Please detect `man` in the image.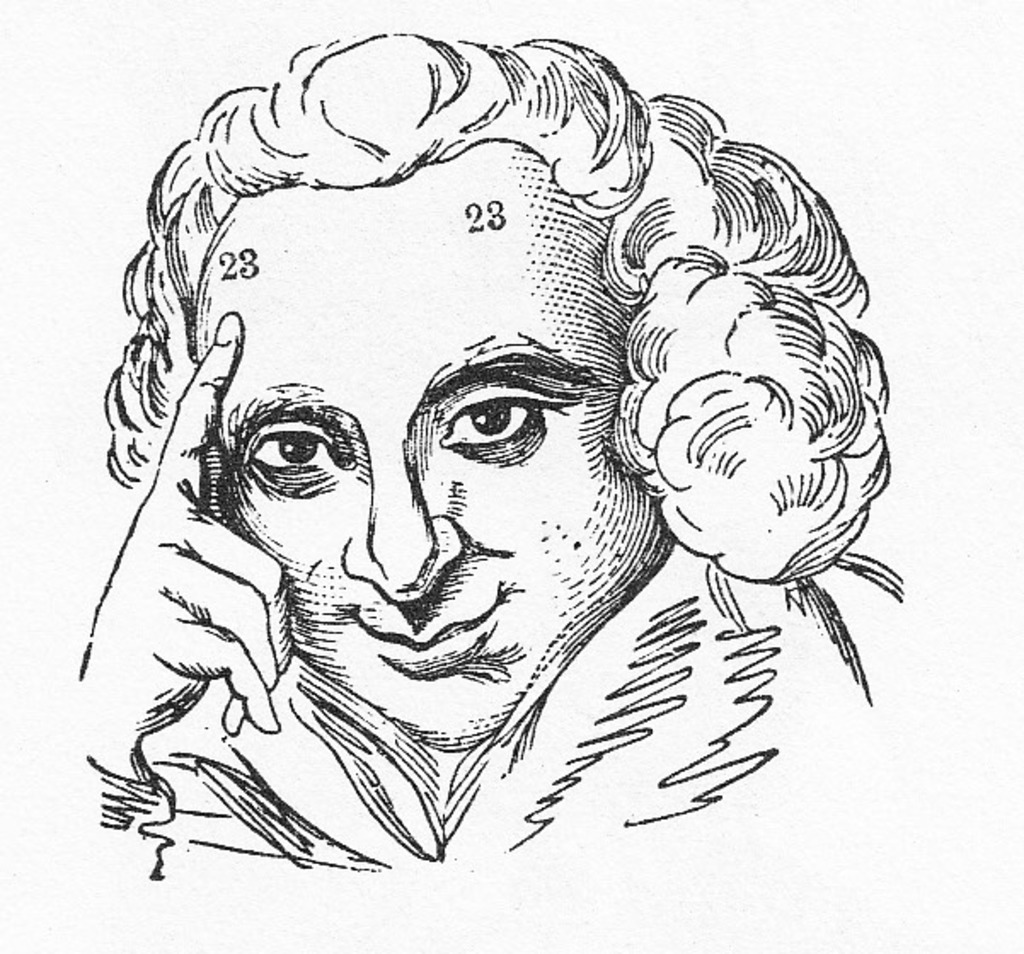
box(32, 32, 912, 876).
